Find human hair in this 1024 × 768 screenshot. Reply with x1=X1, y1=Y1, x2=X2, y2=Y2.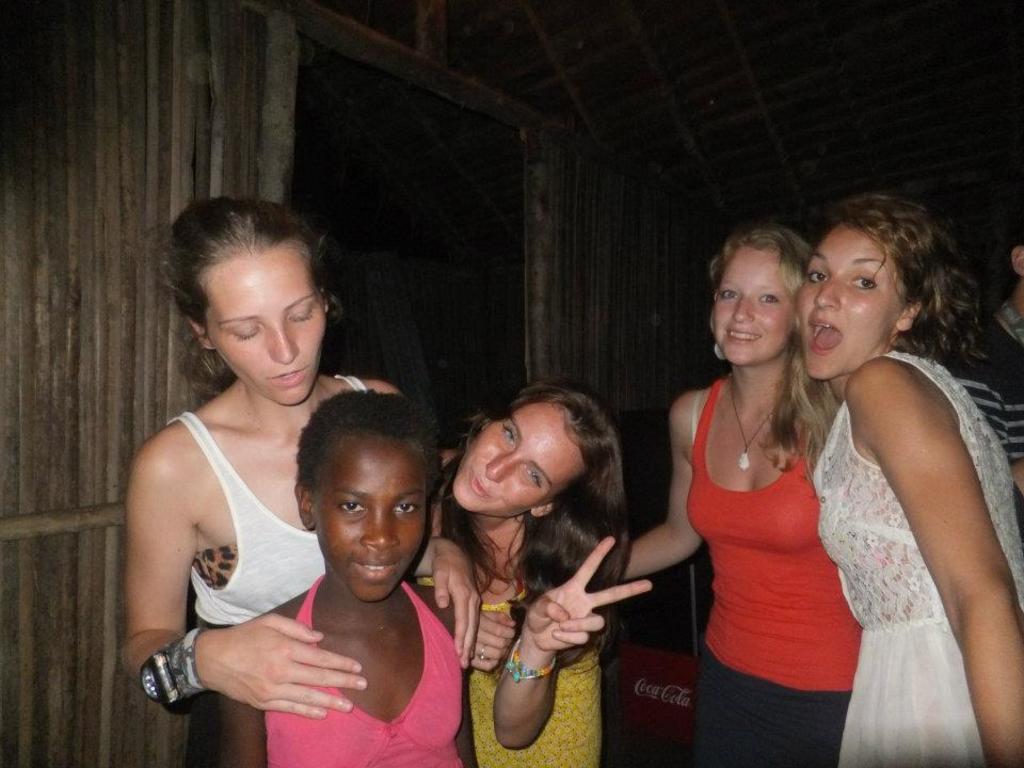
x1=149, y1=196, x2=323, y2=386.
